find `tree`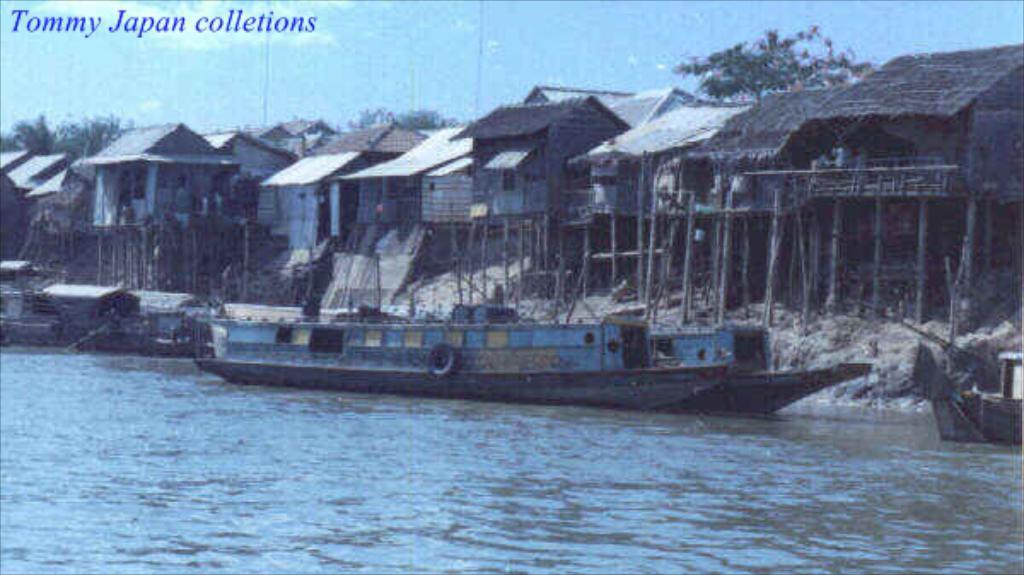
rect(667, 26, 877, 101)
